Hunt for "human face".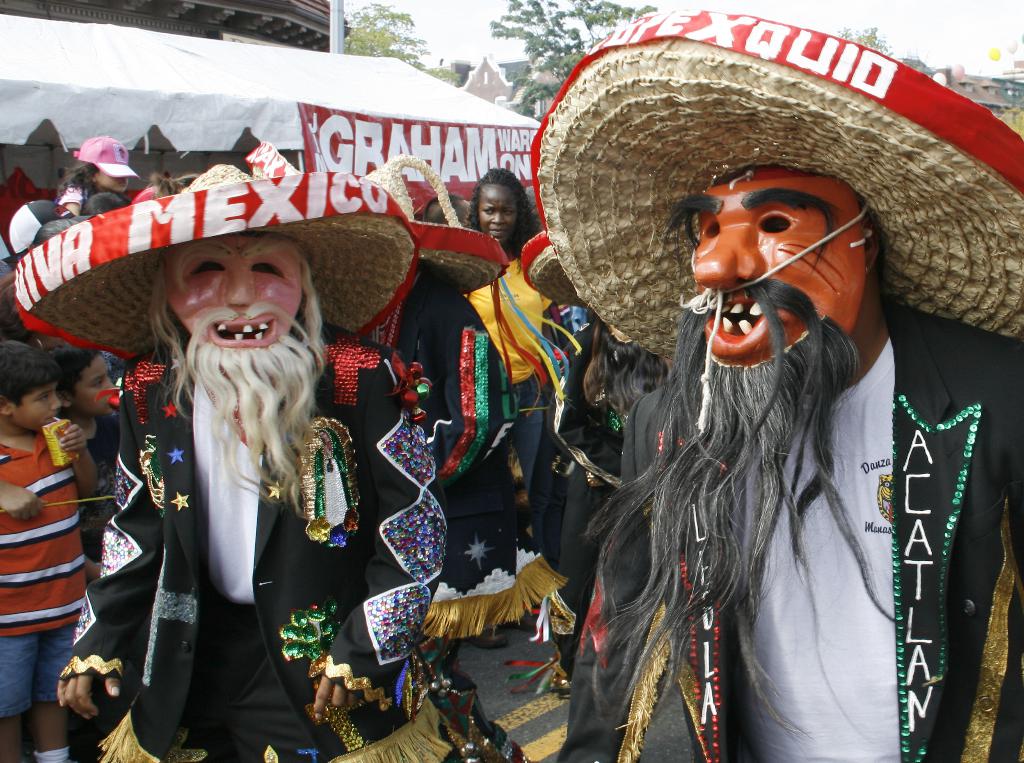
Hunted down at locate(95, 170, 130, 191).
